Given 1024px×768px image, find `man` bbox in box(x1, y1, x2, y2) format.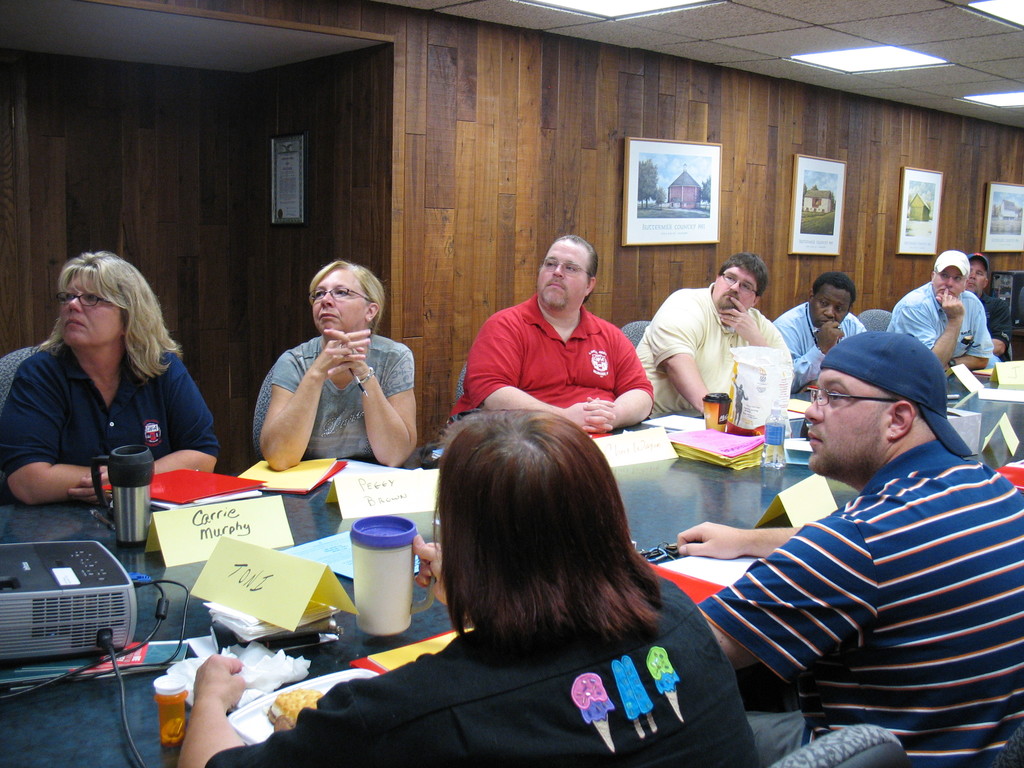
box(712, 275, 998, 767).
